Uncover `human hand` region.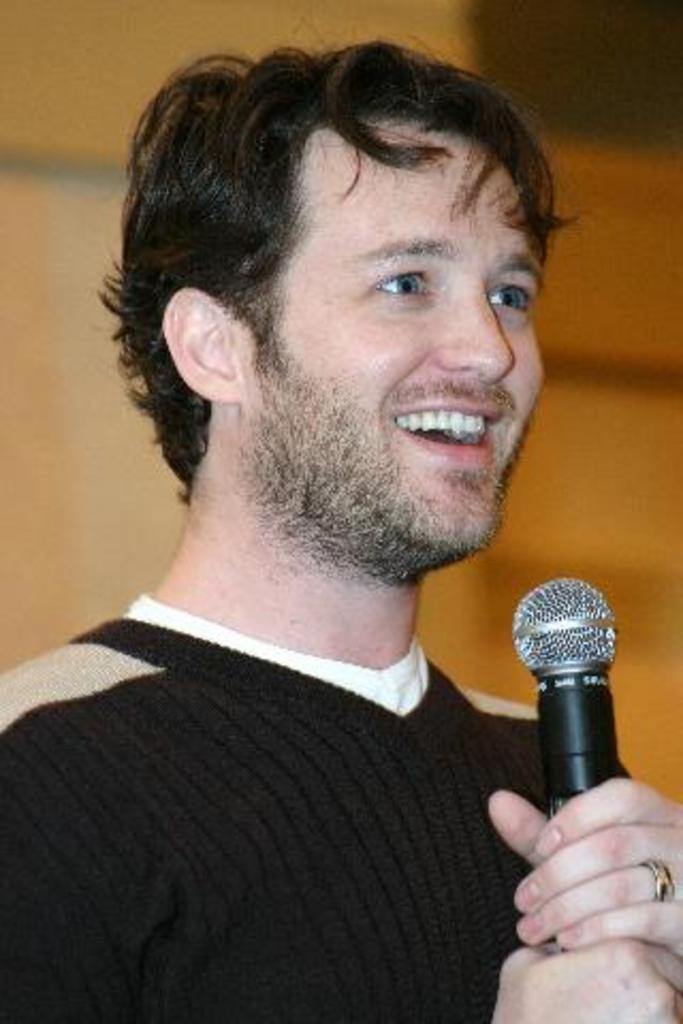
Uncovered: [495,755,674,983].
